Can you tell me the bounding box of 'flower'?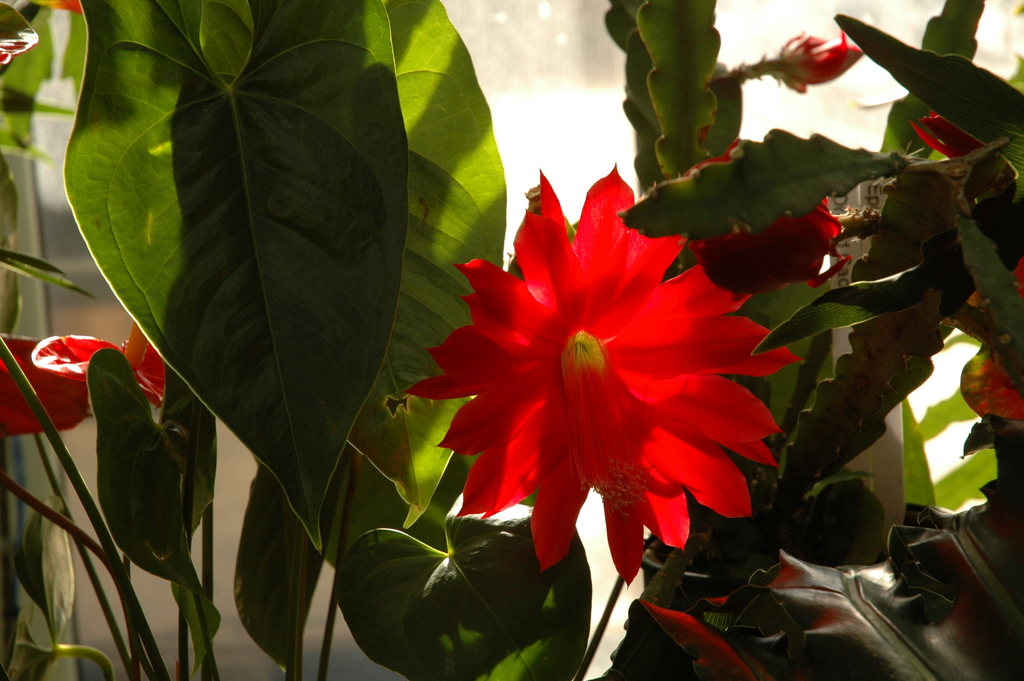
681 131 847 291.
